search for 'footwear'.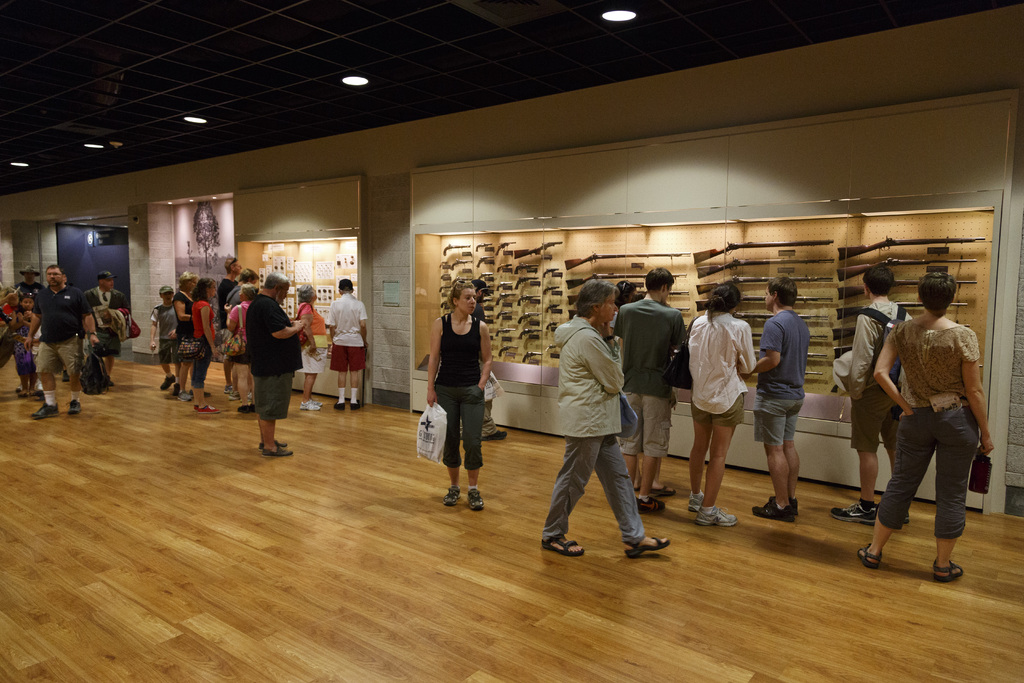
Found at bbox=[311, 398, 321, 407].
